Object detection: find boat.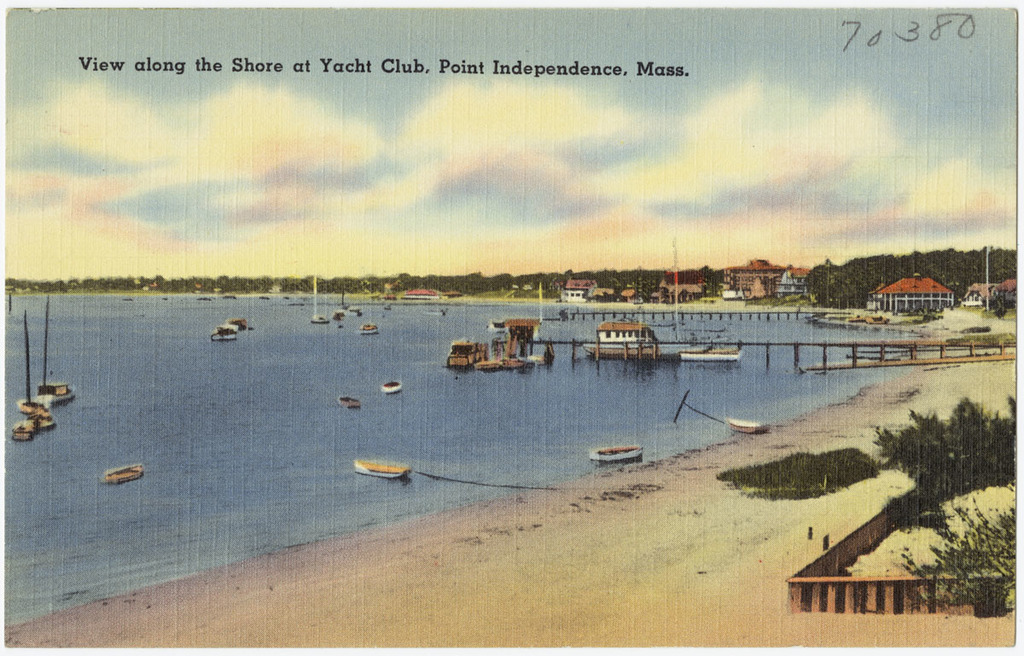
x1=11, y1=416, x2=35, y2=442.
